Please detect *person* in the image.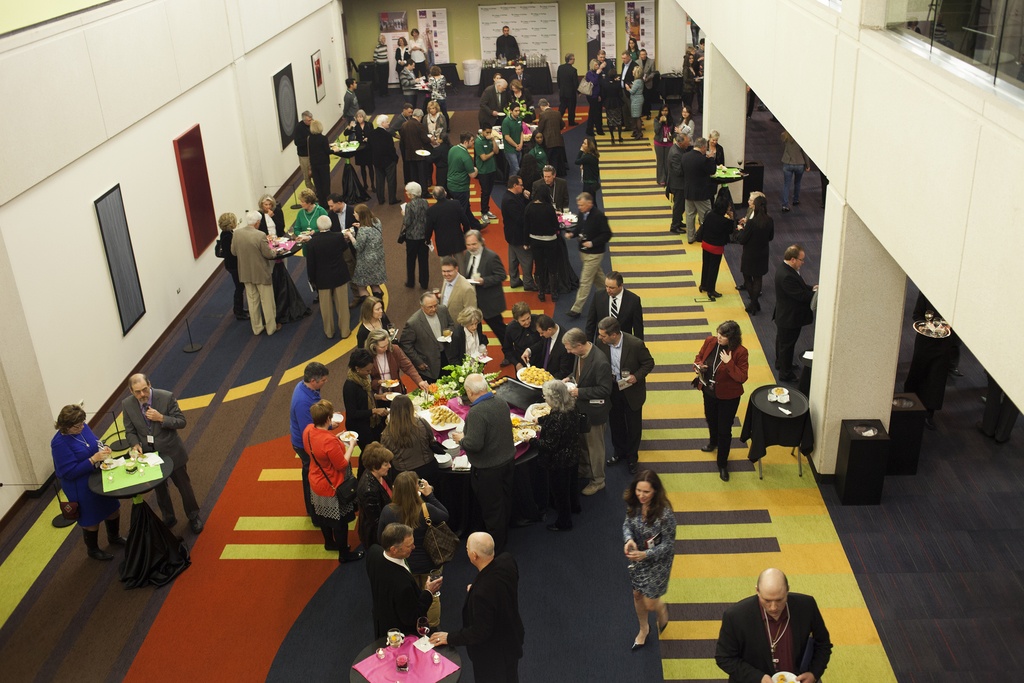
{"left": 500, "top": 177, "right": 533, "bottom": 288}.
